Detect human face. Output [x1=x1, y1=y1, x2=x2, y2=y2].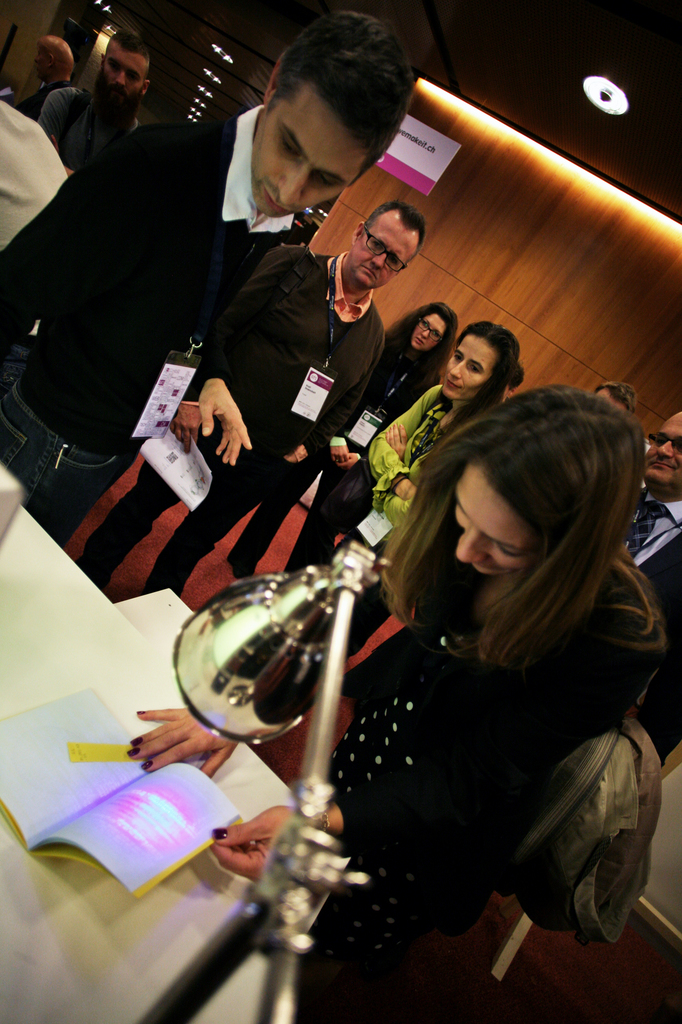
[x1=643, y1=414, x2=681, y2=484].
